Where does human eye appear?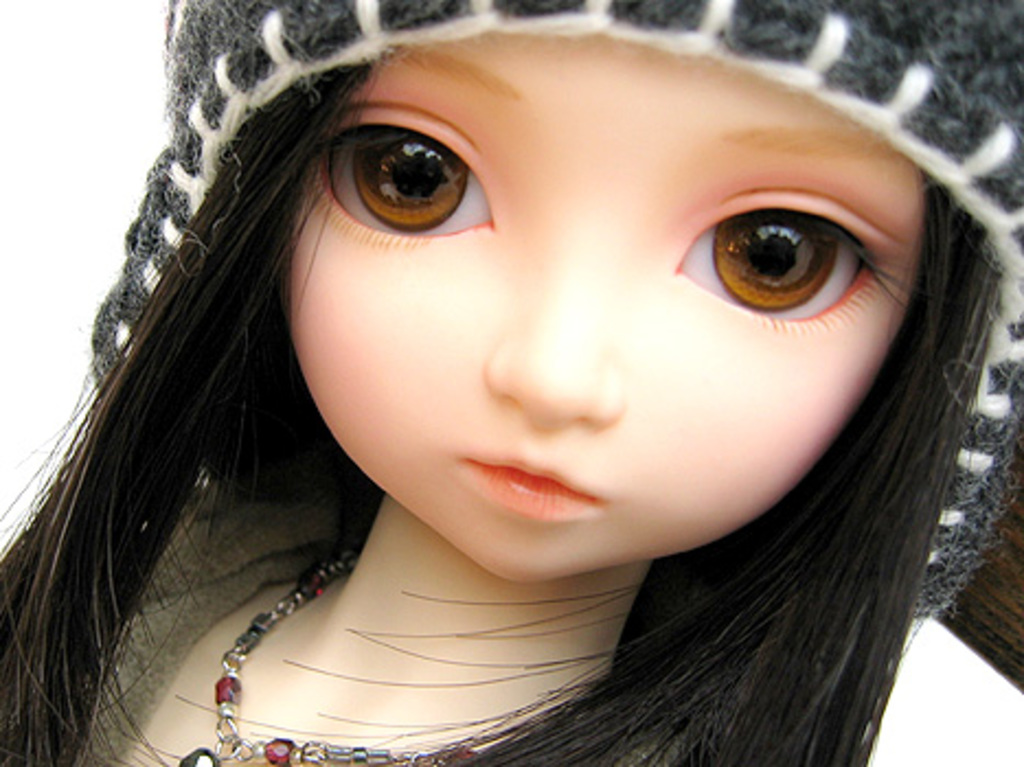
Appears at bbox(673, 202, 914, 337).
